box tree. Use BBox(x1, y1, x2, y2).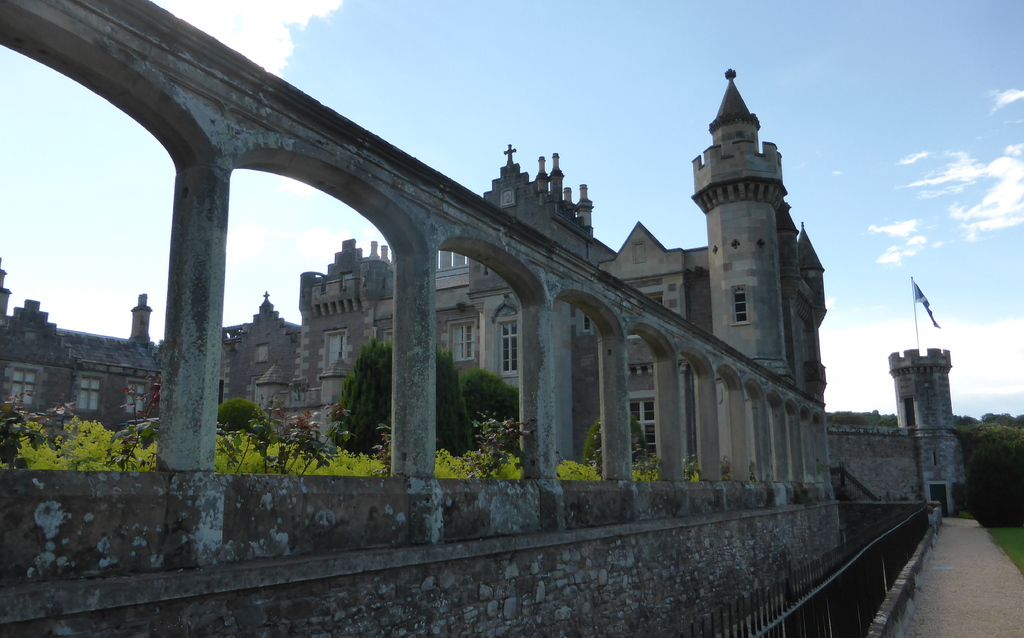
BBox(434, 345, 476, 461).
